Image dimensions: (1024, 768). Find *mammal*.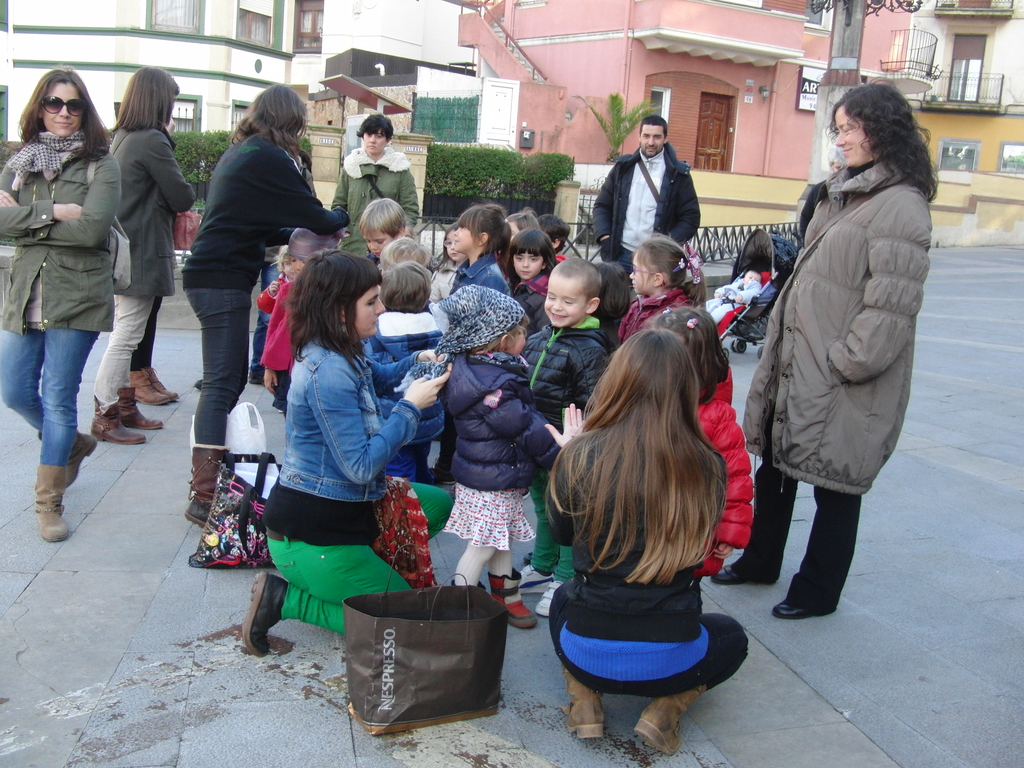
bbox=(527, 250, 620, 609).
